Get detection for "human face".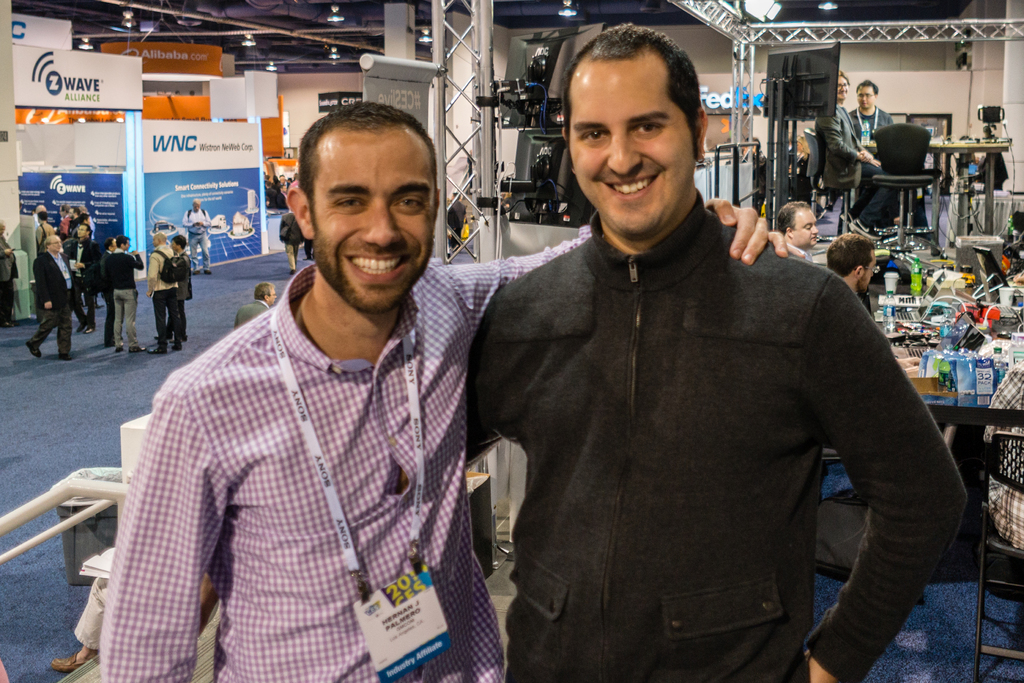
Detection: crop(859, 84, 877, 109).
